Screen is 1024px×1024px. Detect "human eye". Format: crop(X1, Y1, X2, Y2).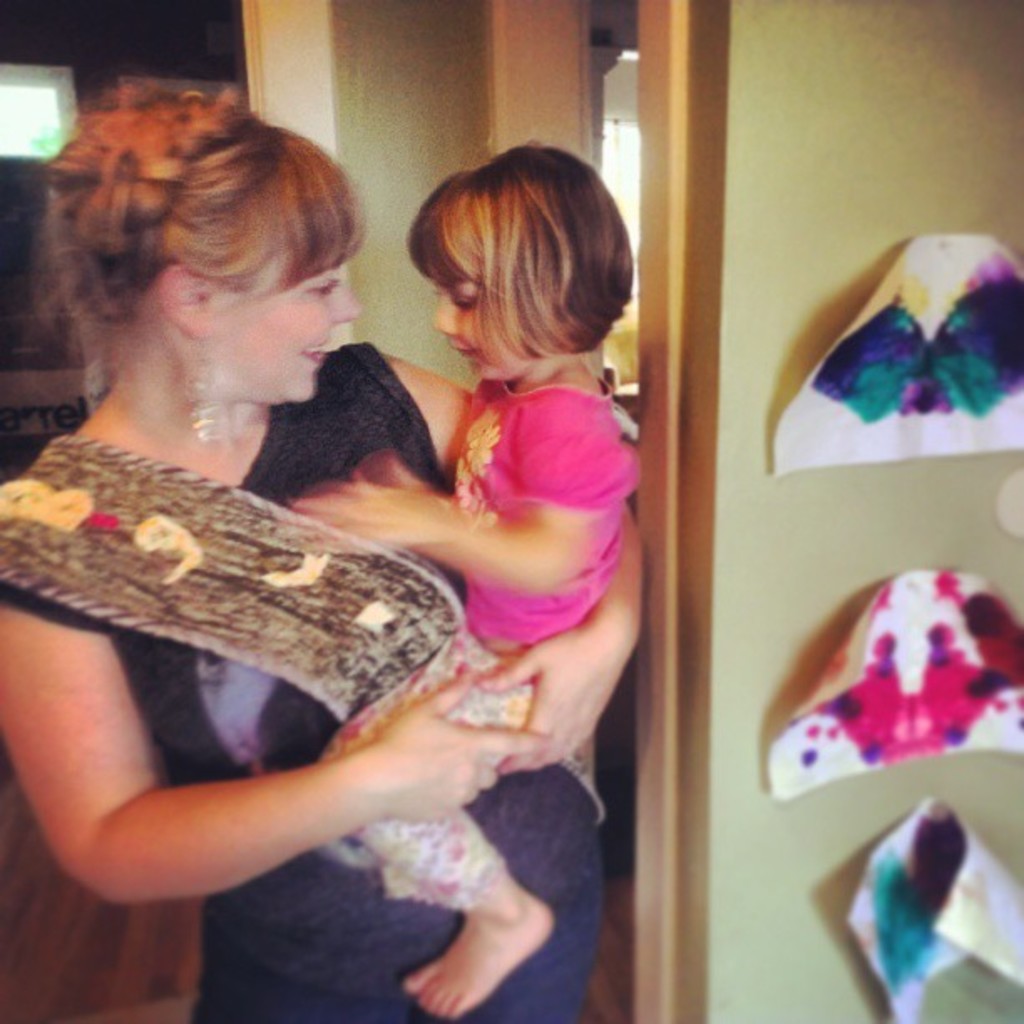
crop(303, 276, 345, 301).
